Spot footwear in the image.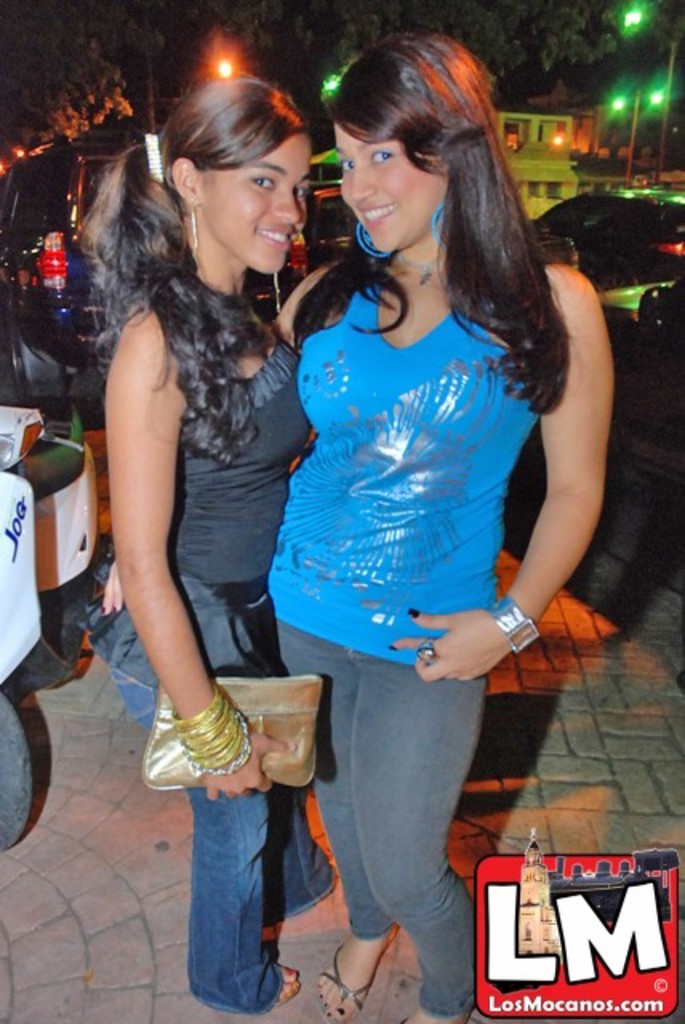
footwear found at (x1=309, y1=917, x2=397, y2=1022).
